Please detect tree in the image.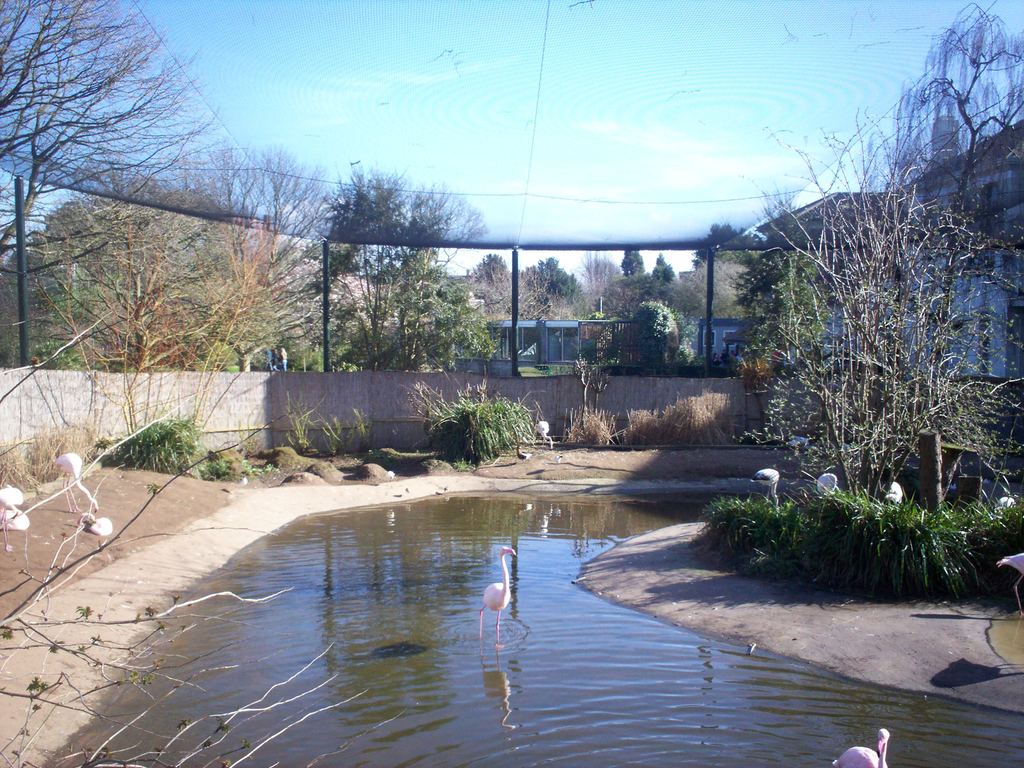
left=197, top=229, right=268, bottom=368.
